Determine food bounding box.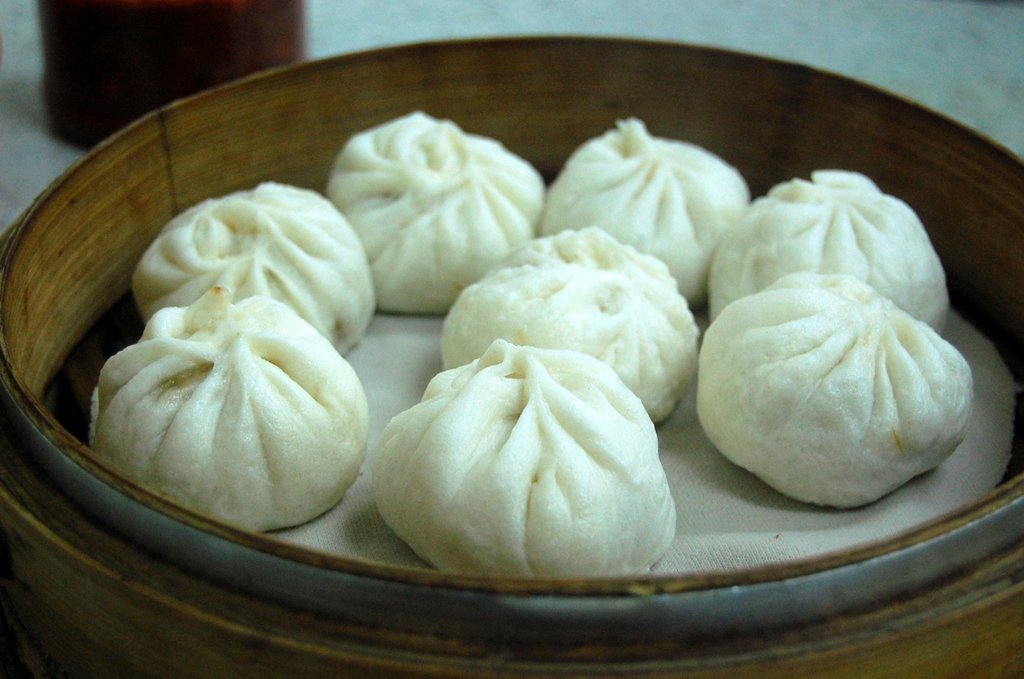
Determined: l=705, t=170, r=948, b=344.
